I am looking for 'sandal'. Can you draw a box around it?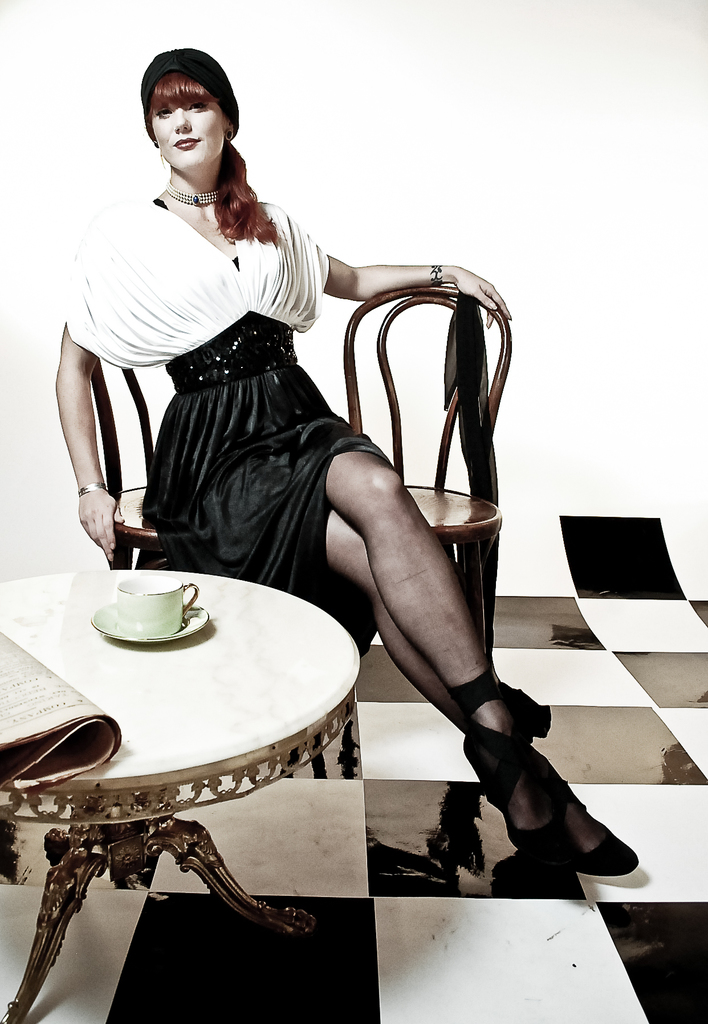
Sure, the bounding box is [548,781,638,881].
